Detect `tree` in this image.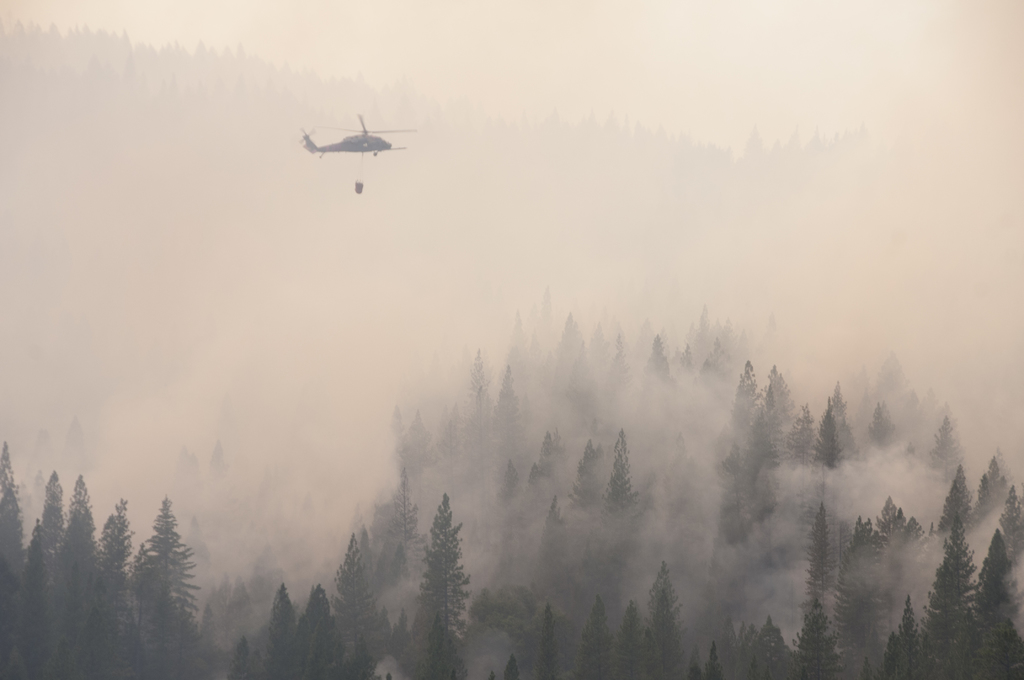
Detection: 1000:484:1023:571.
